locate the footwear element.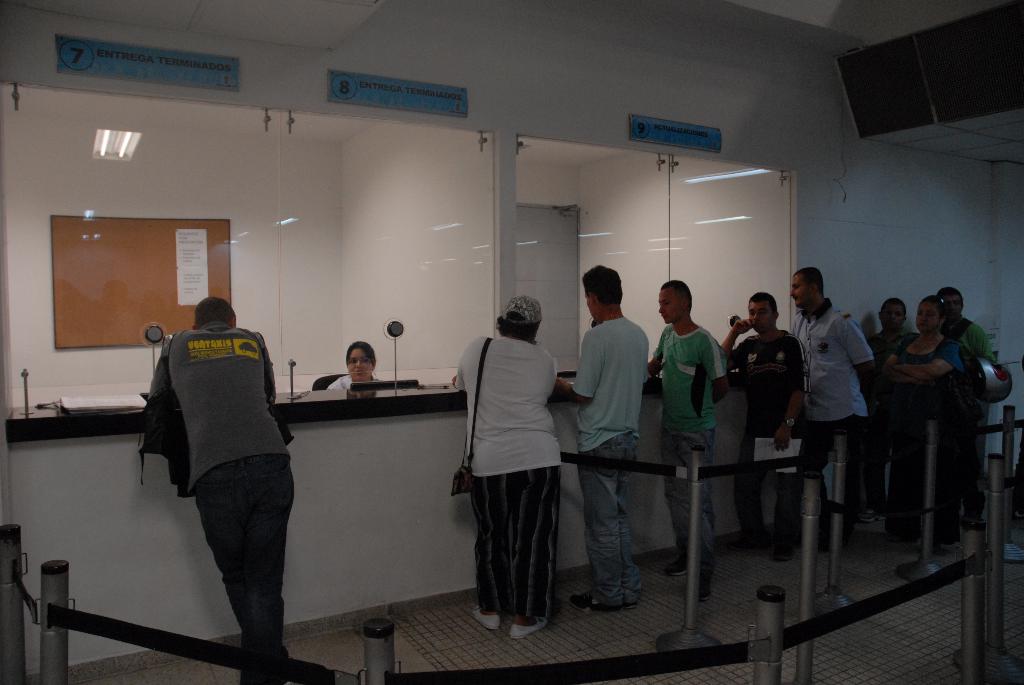
Element bbox: (x1=508, y1=619, x2=545, y2=639).
